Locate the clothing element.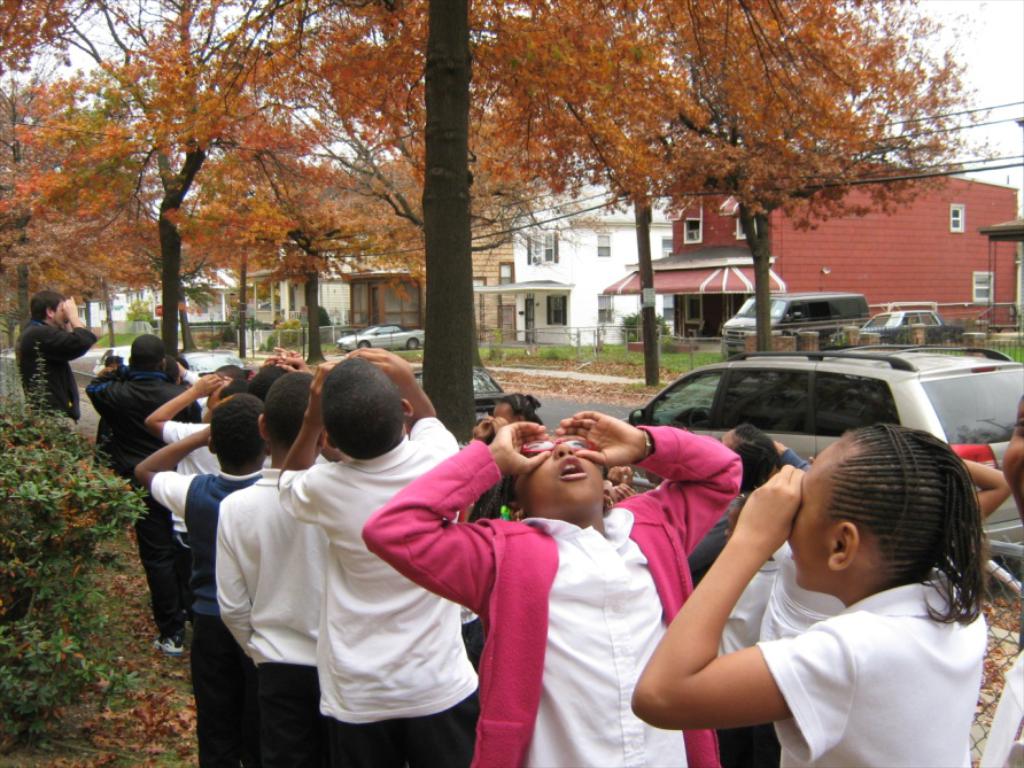
Element bbox: (x1=748, y1=580, x2=987, y2=767).
